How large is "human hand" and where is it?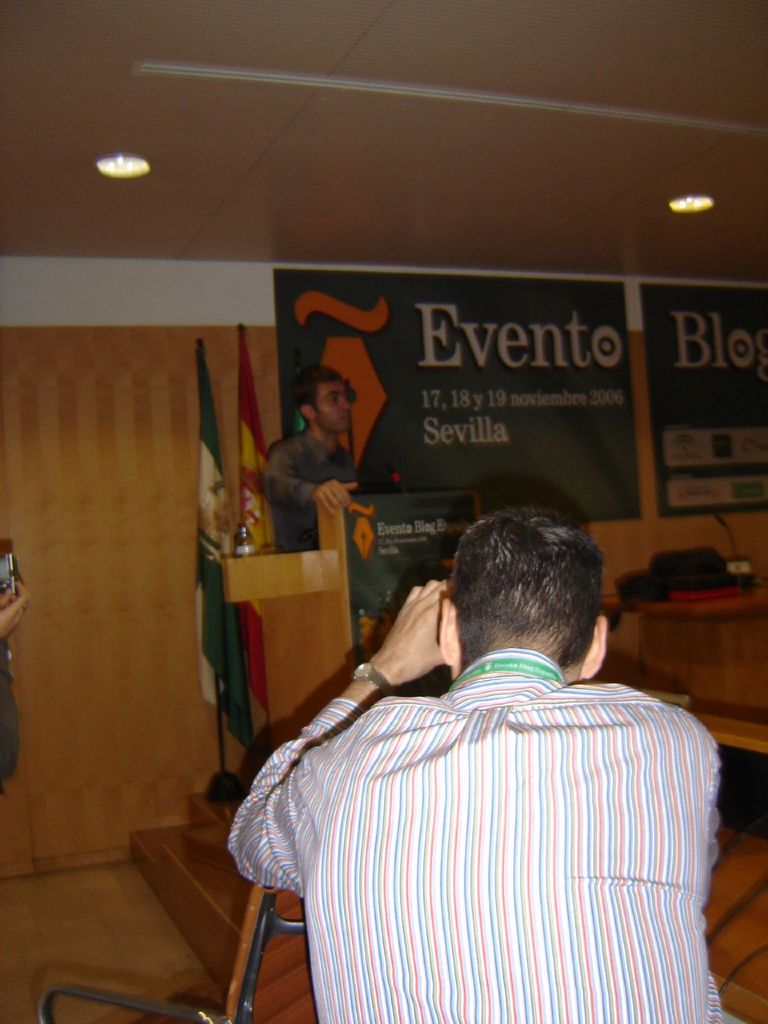
Bounding box: (364, 602, 459, 699).
